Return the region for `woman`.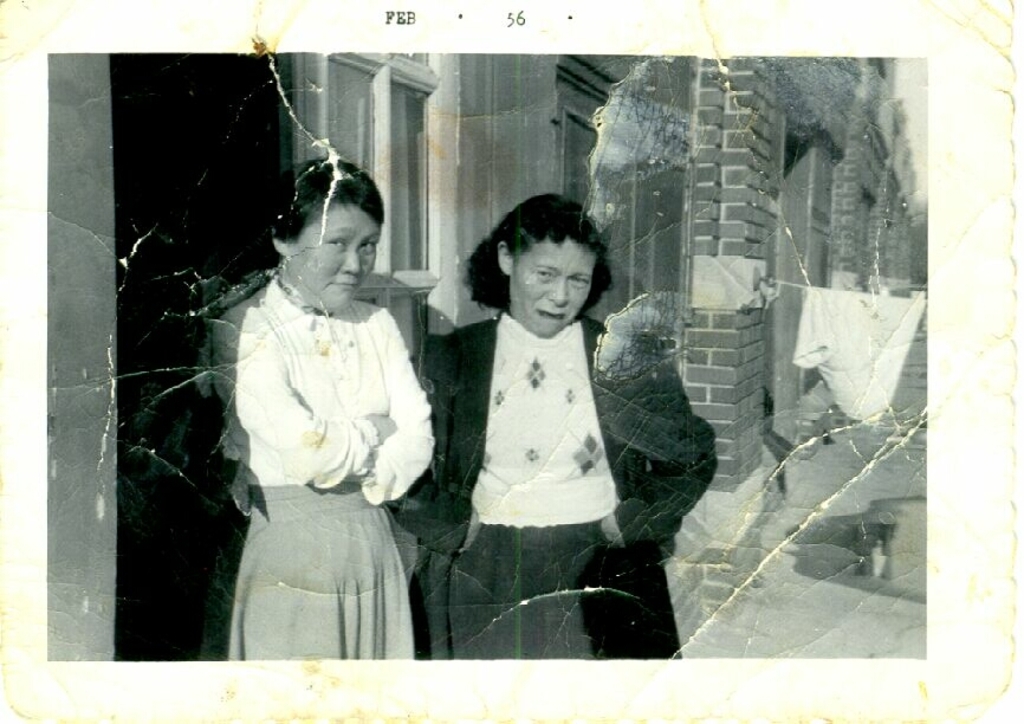
[402, 168, 718, 658].
